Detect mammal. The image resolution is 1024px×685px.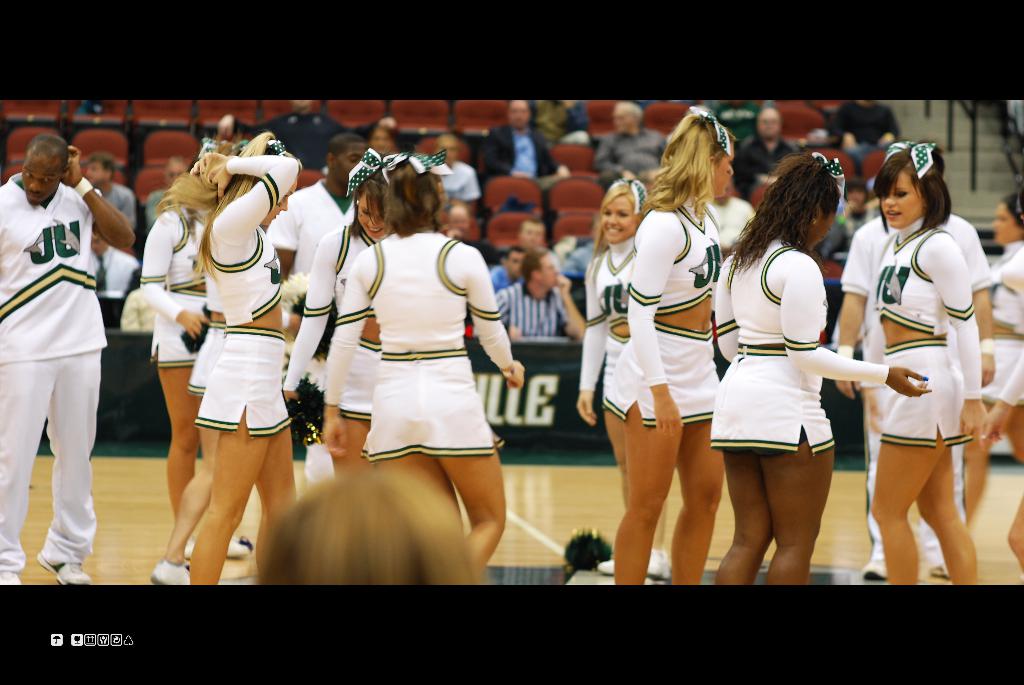
[214, 100, 404, 171].
